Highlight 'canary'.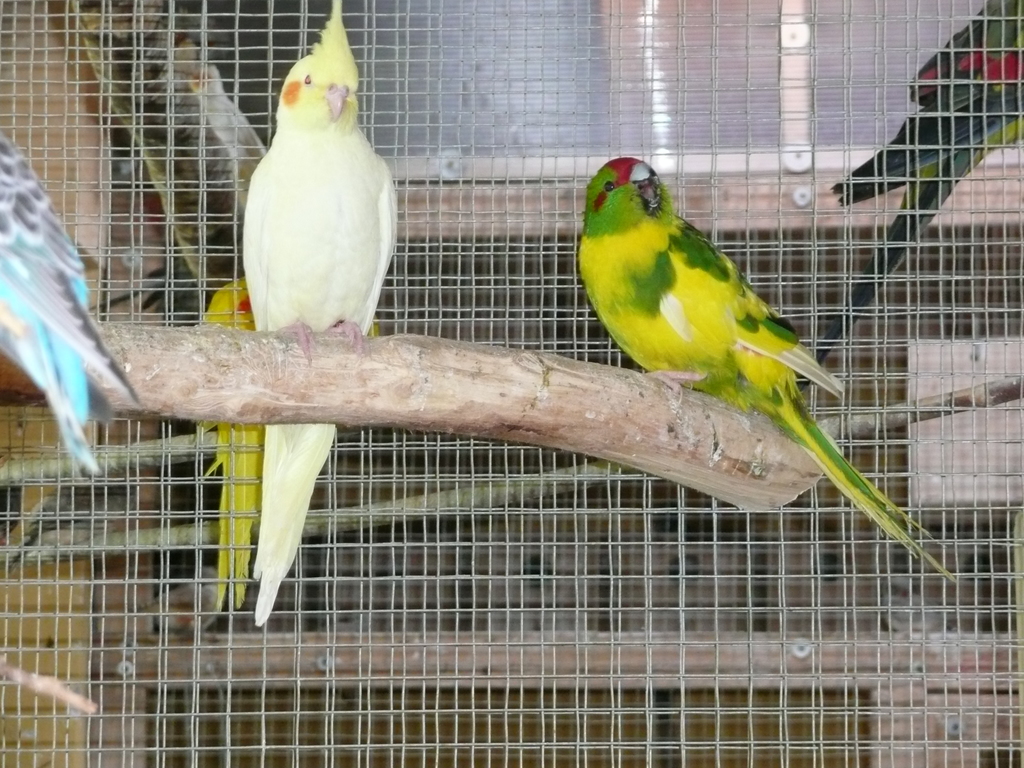
Highlighted region: <box>0,124,143,472</box>.
